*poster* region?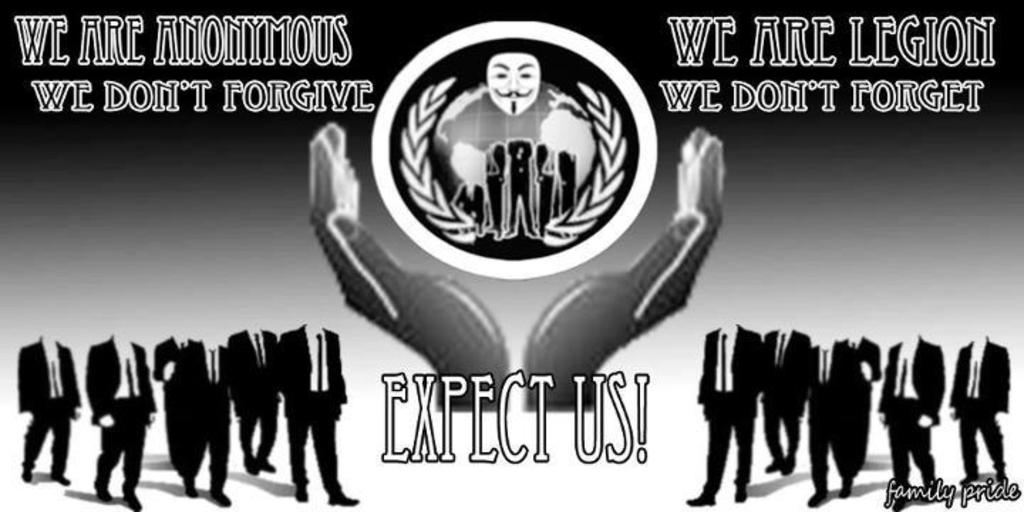
locate(0, 1, 1023, 508)
